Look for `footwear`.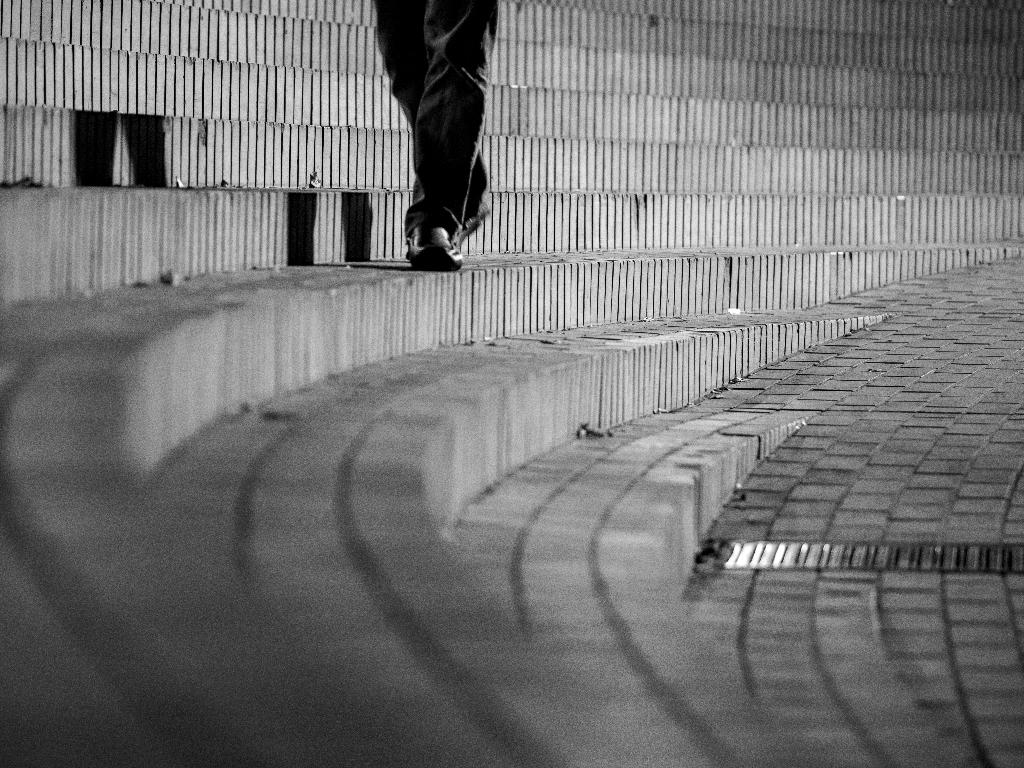
Found: (406, 225, 463, 275).
